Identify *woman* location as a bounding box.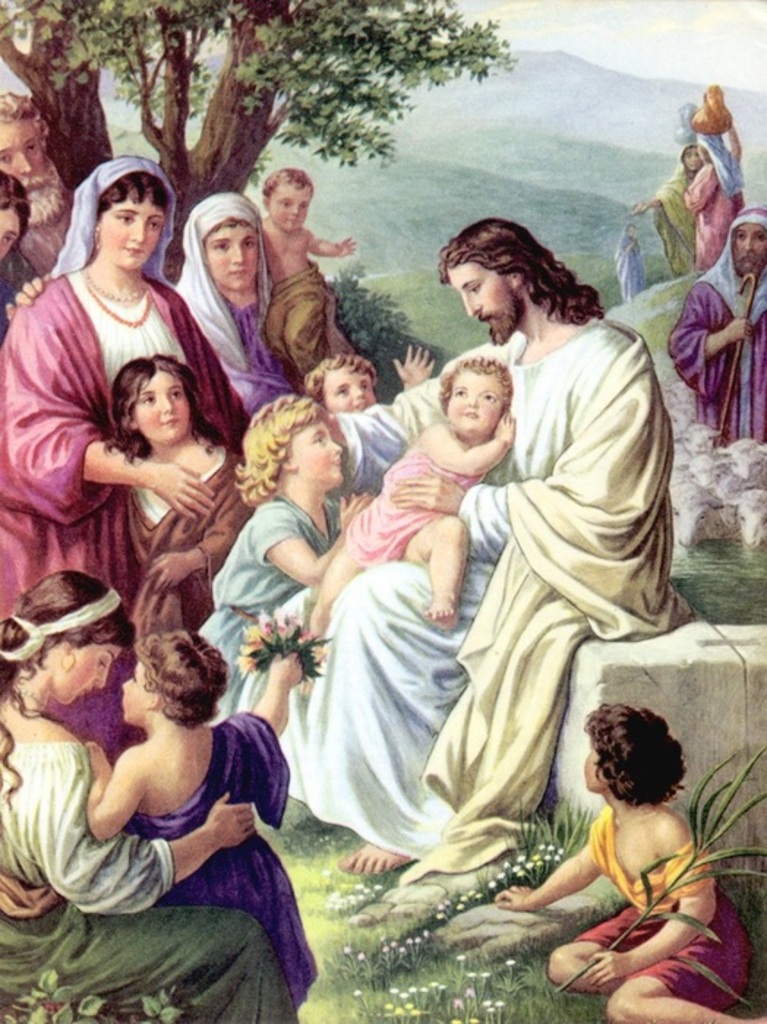
BBox(632, 145, 701, 274).
